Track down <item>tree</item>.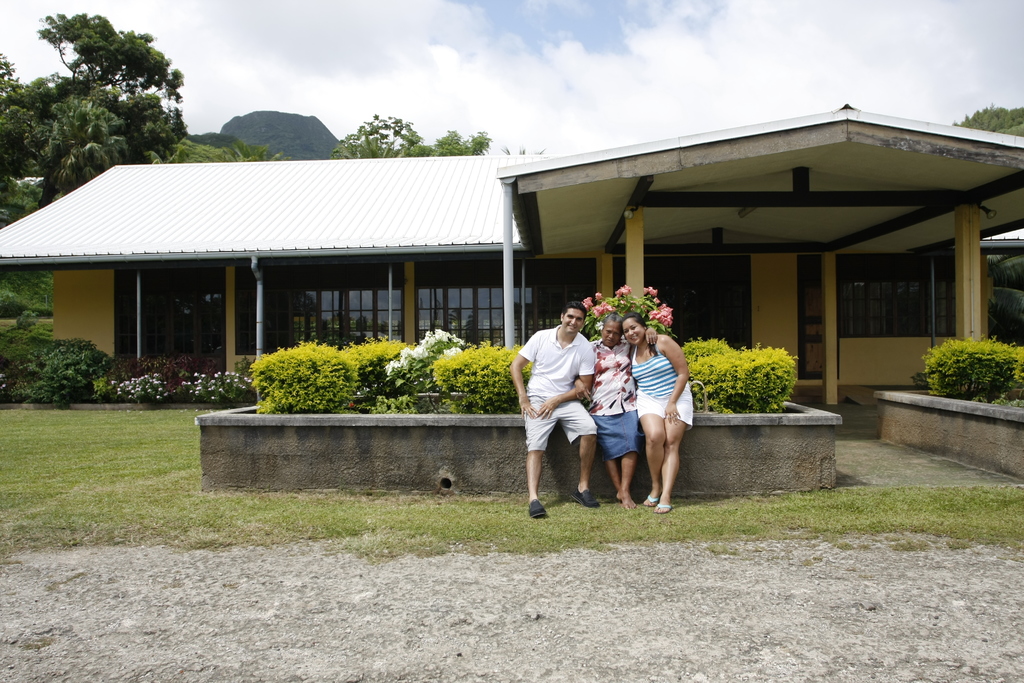
Tracked to [left=325, top=106, right=496, bottom=167].
